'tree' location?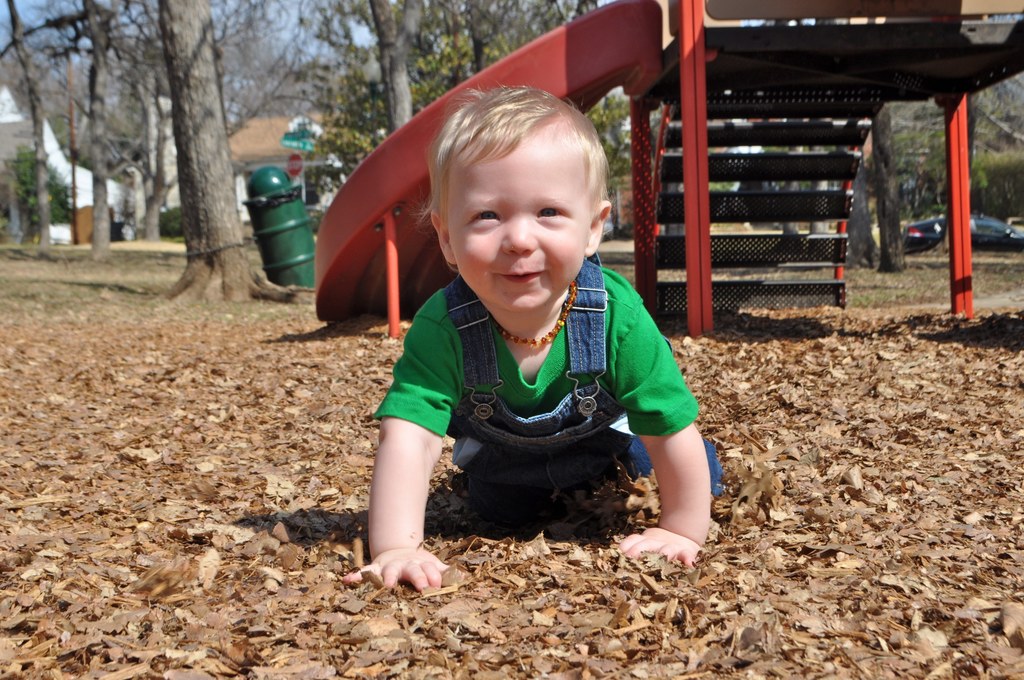
x1=587 y1=95 x2=632 y2=185
